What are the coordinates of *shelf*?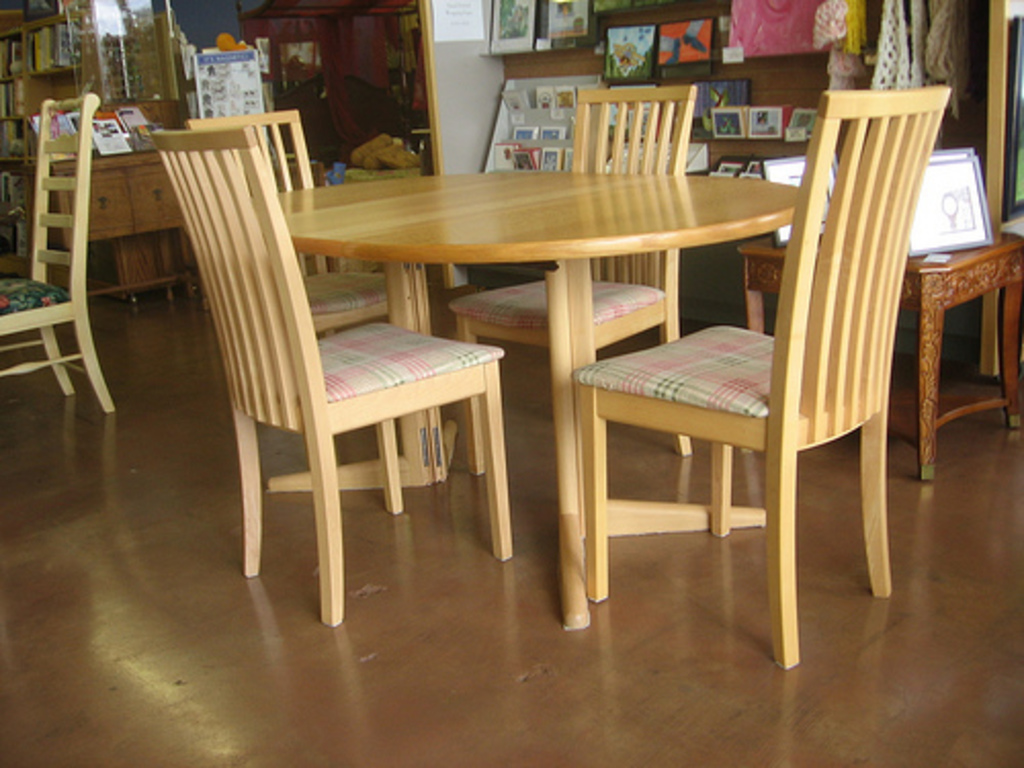
16/0/66/29.
